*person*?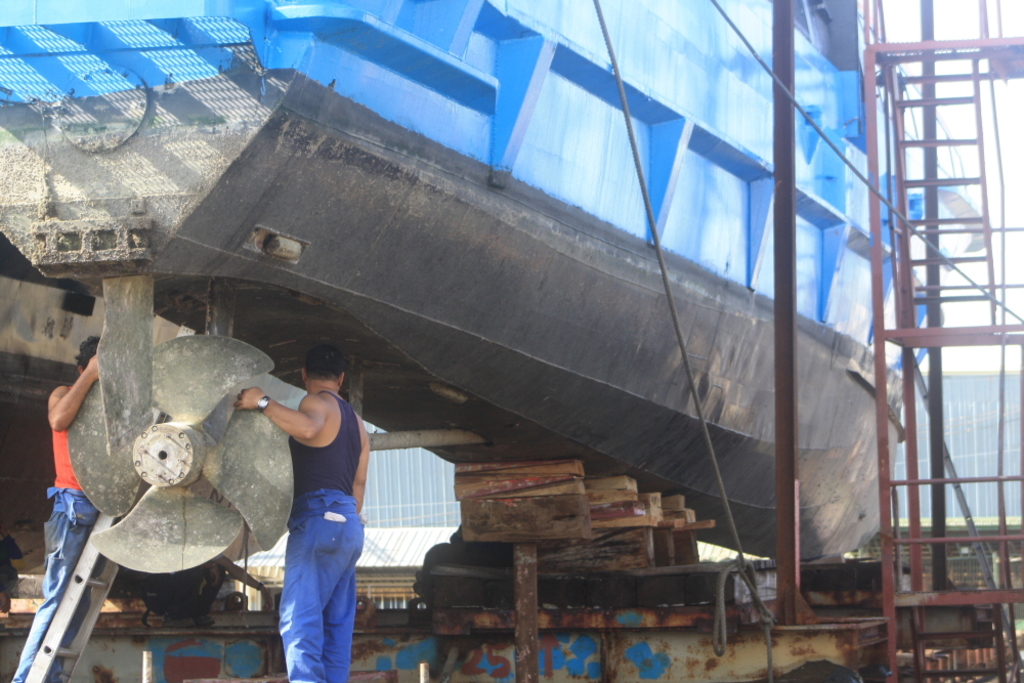
243 343 373 682
